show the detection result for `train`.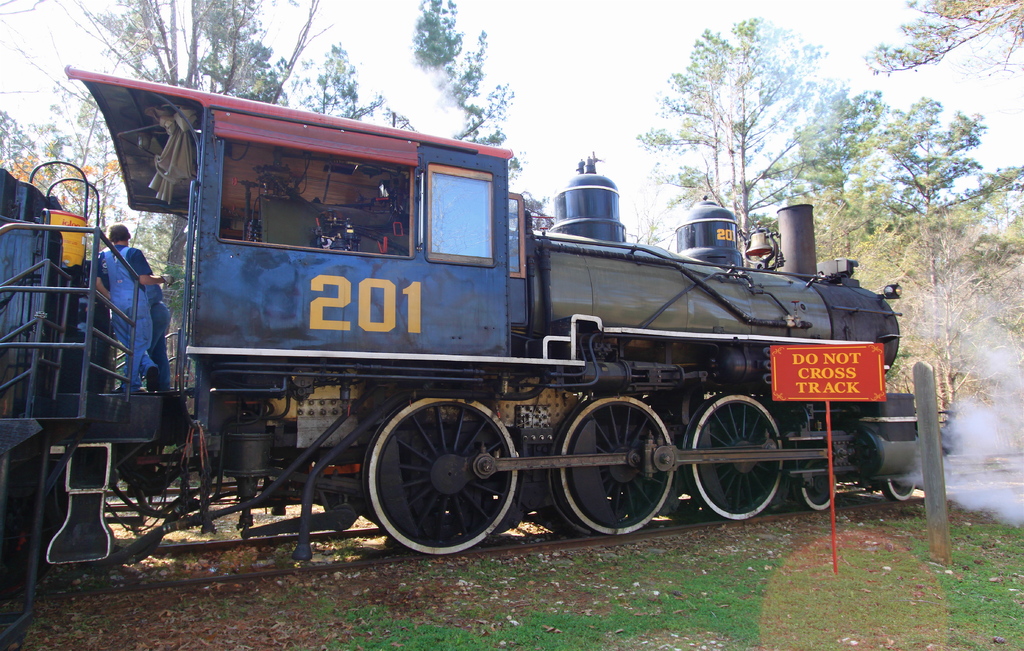
locate(0, 65, 963, 644).
